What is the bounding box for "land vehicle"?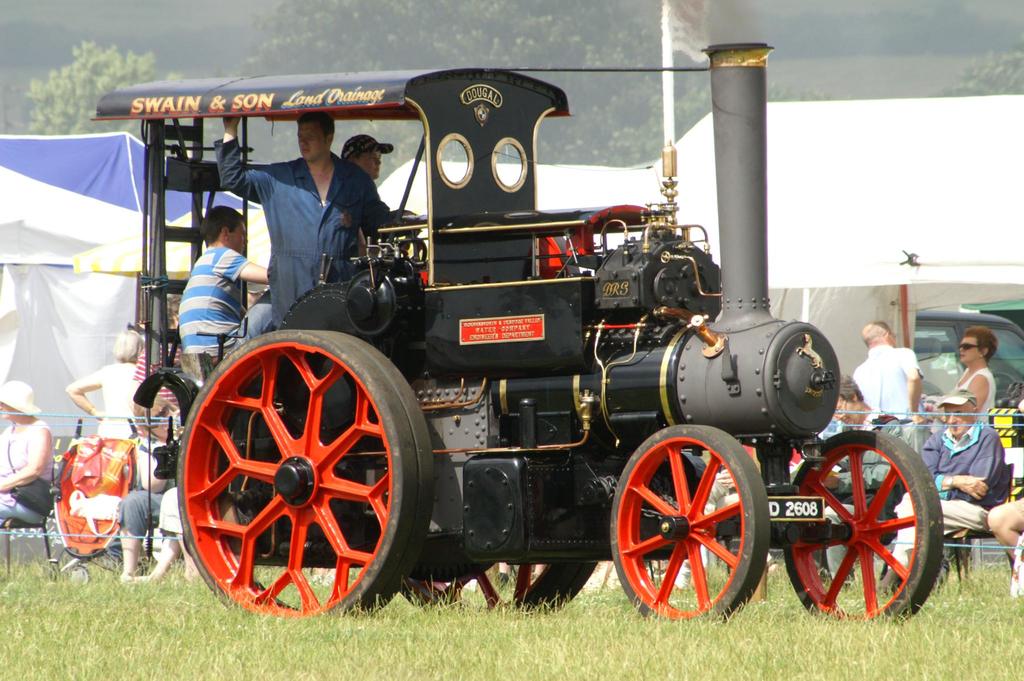
918:314:1023:405.
